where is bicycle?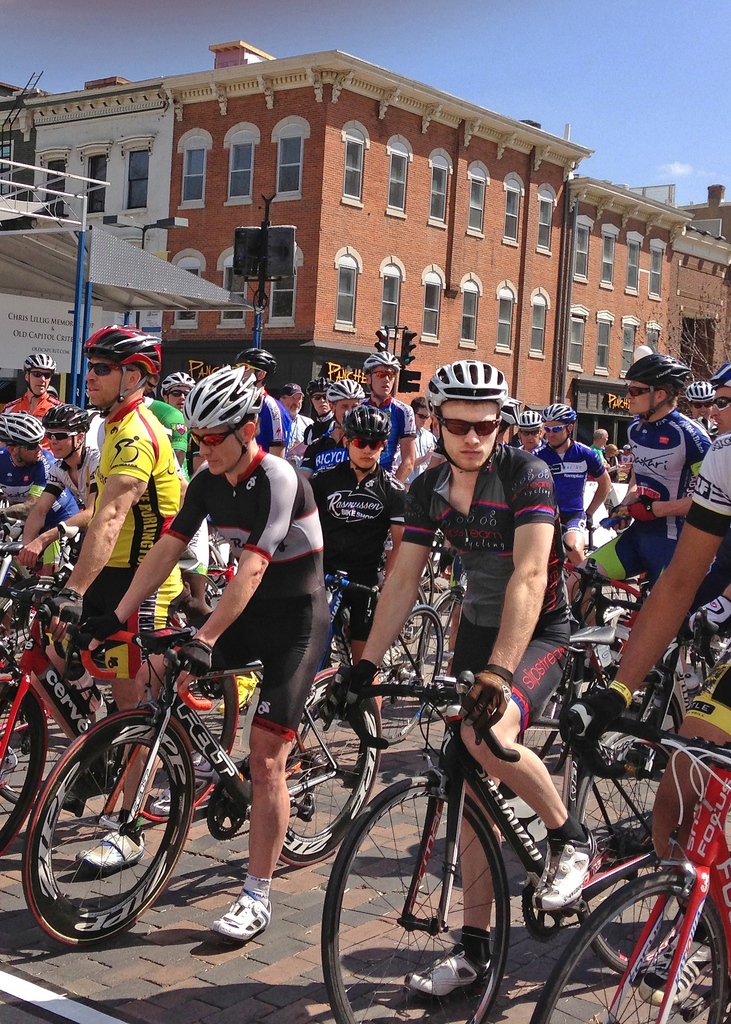
pyautogui.locateOnScreen(290, 531, 466, 752).
